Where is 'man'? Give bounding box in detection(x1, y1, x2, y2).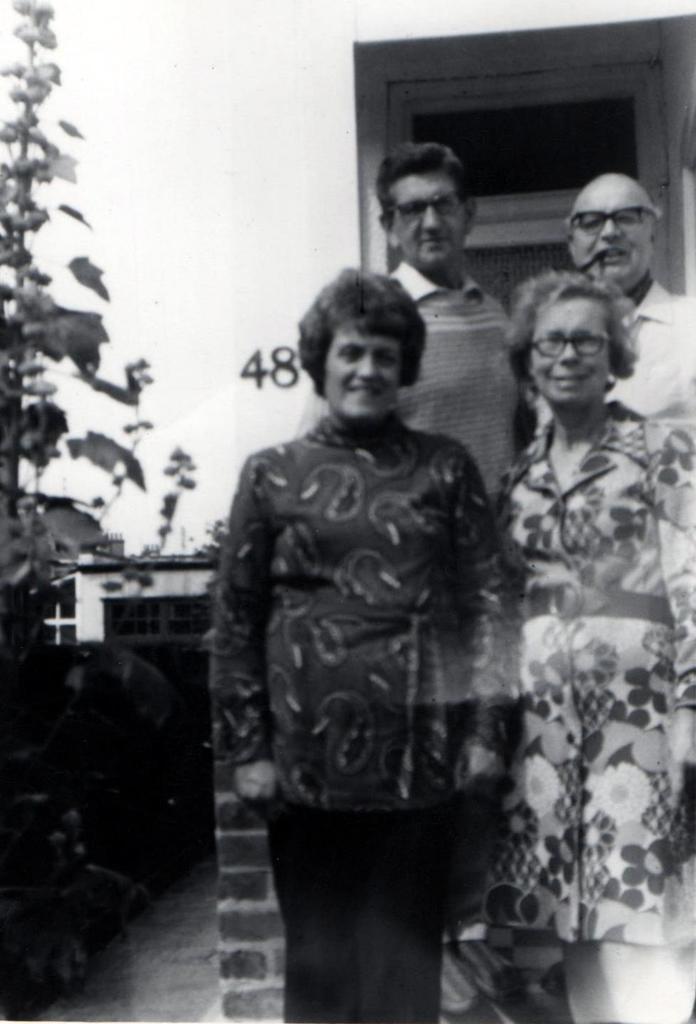
detection(392, 143, 509, 507).
